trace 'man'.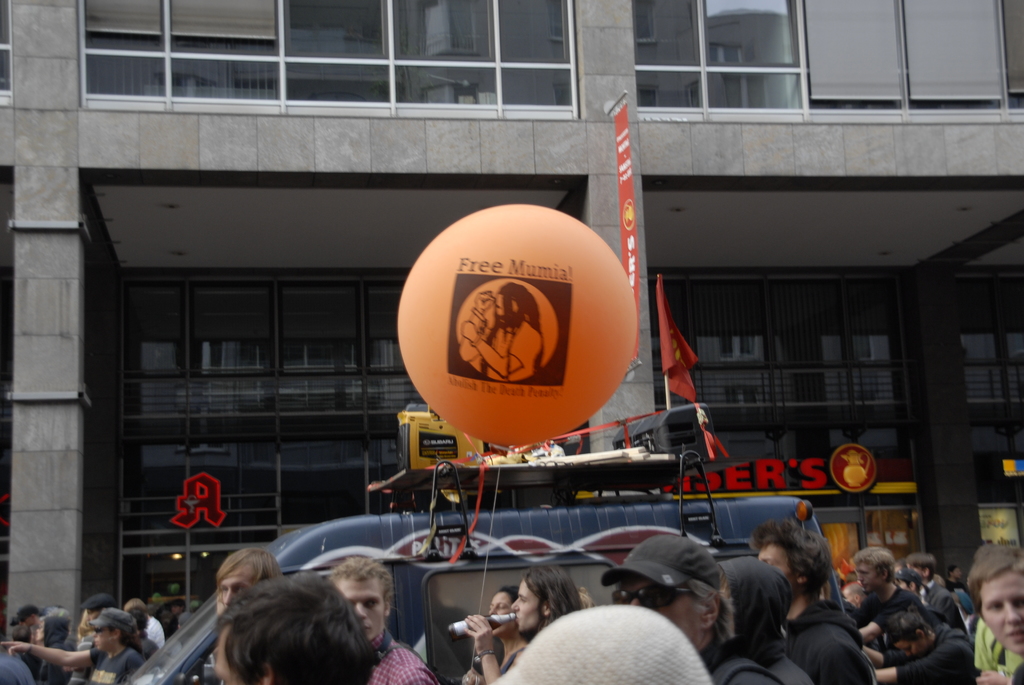
Traced to (458,282,543,383).
